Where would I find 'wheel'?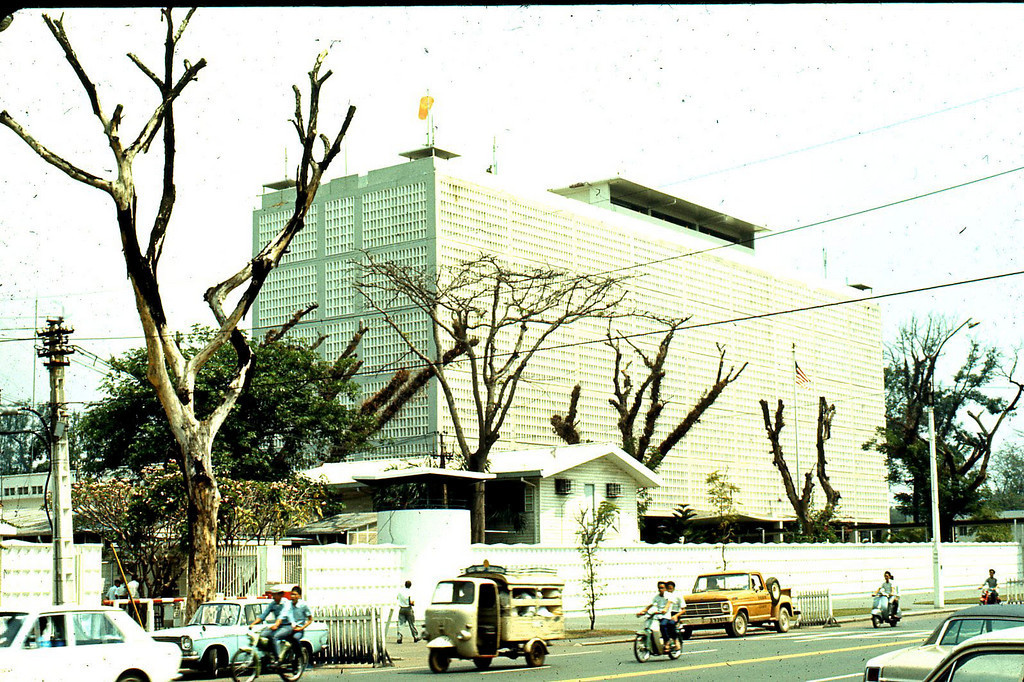
At (229, 646, 258, 681).
